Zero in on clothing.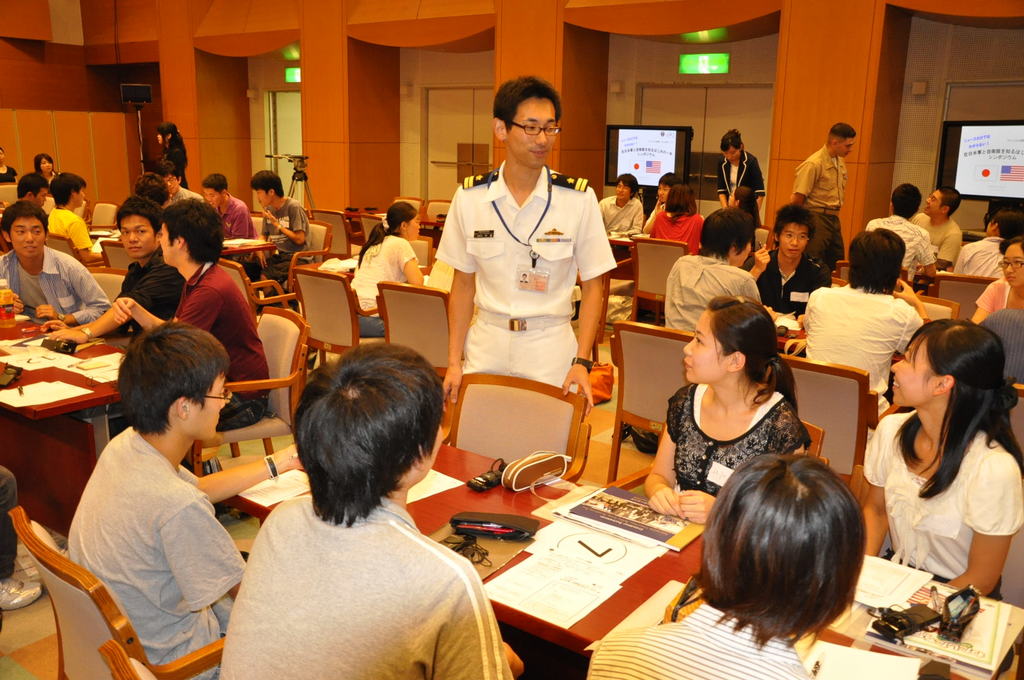
Zeroed in: bbox=[792, 131, 842, 263].
